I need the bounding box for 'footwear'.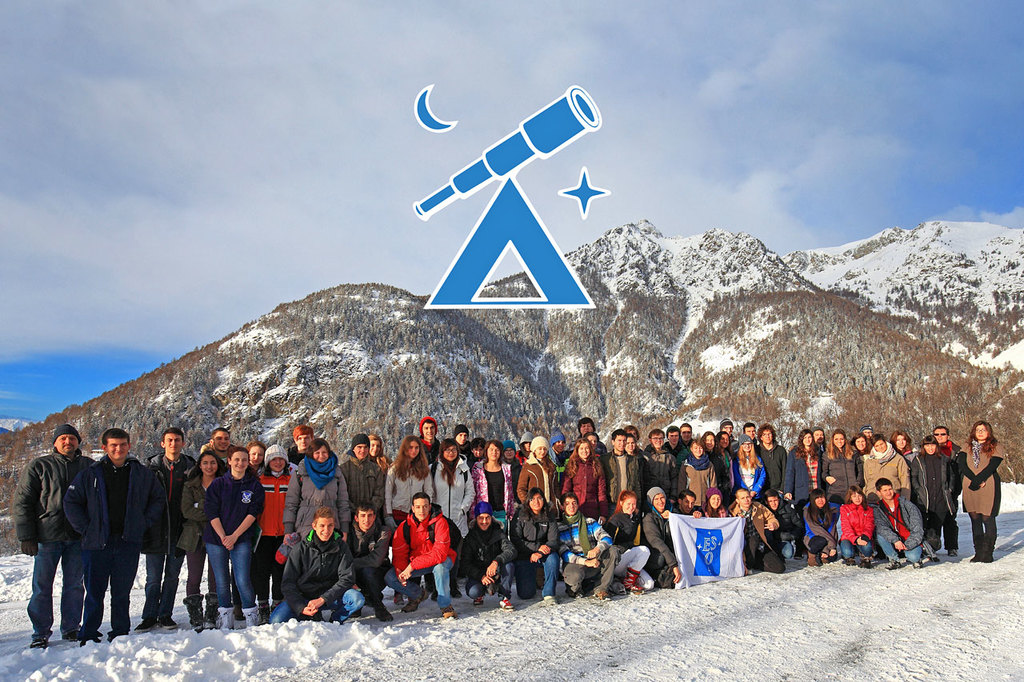
Here it is: rect(886, 561, 904, 571).
